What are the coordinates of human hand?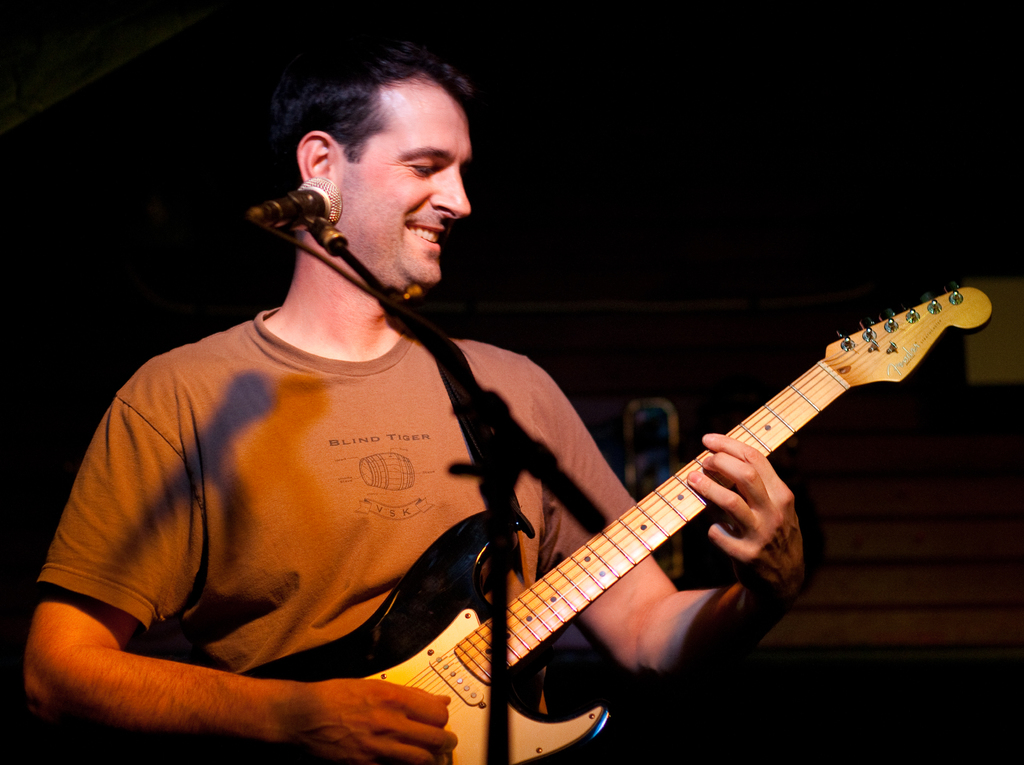
685/435/815/608.
